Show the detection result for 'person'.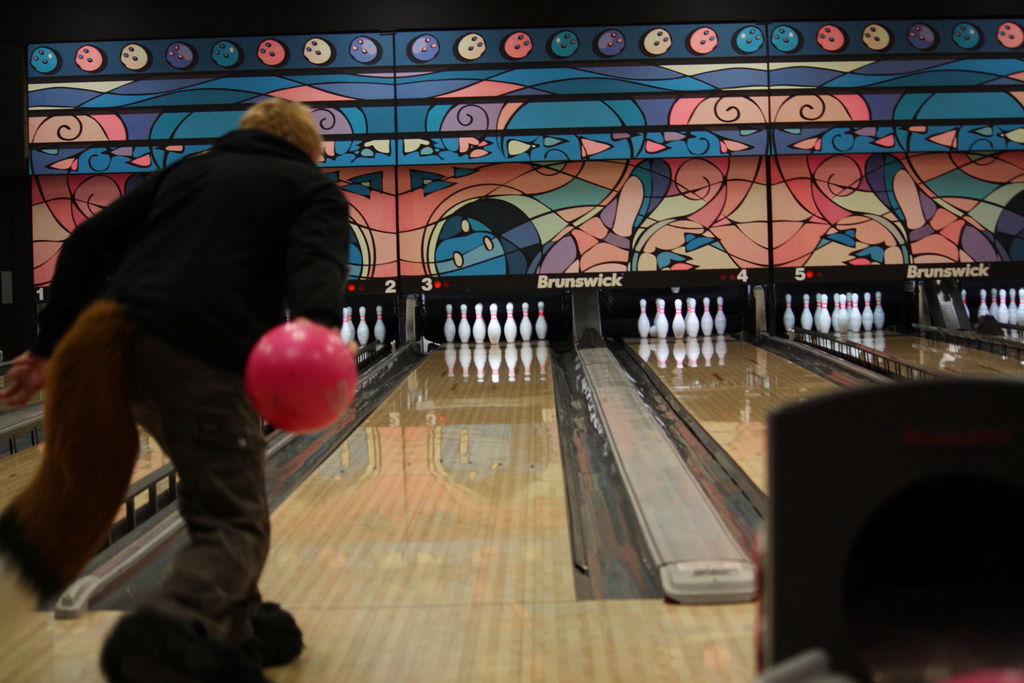
crop(0, 96, 351, 682).
